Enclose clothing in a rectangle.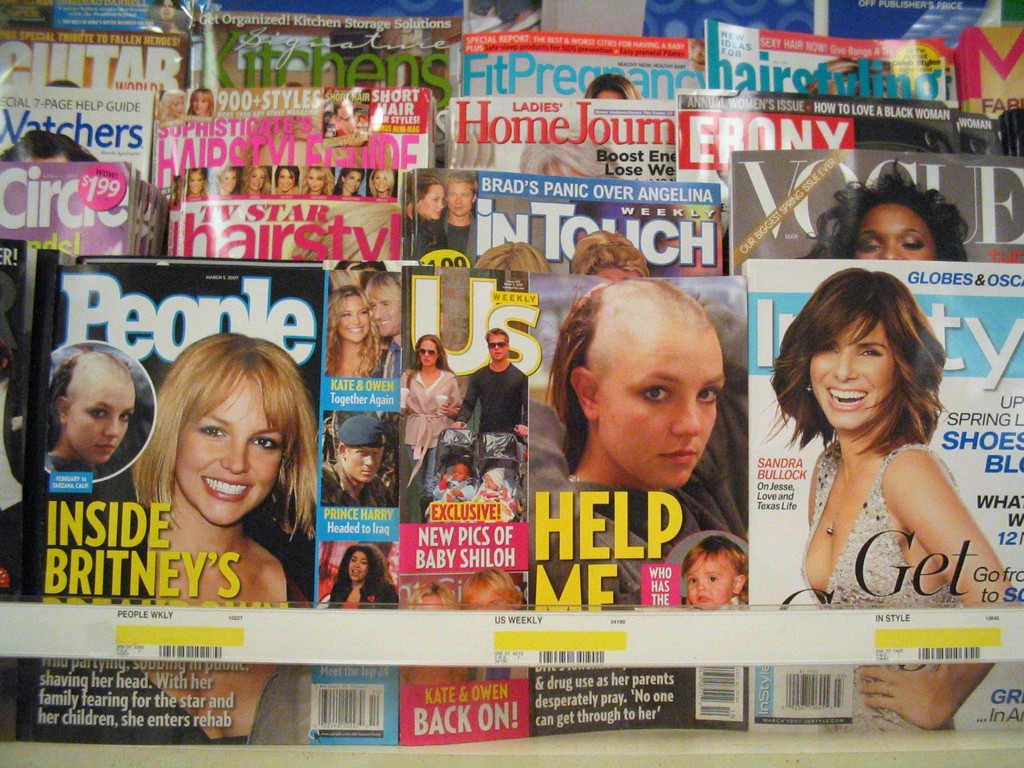
select_region(328, 575, 395, 612).
